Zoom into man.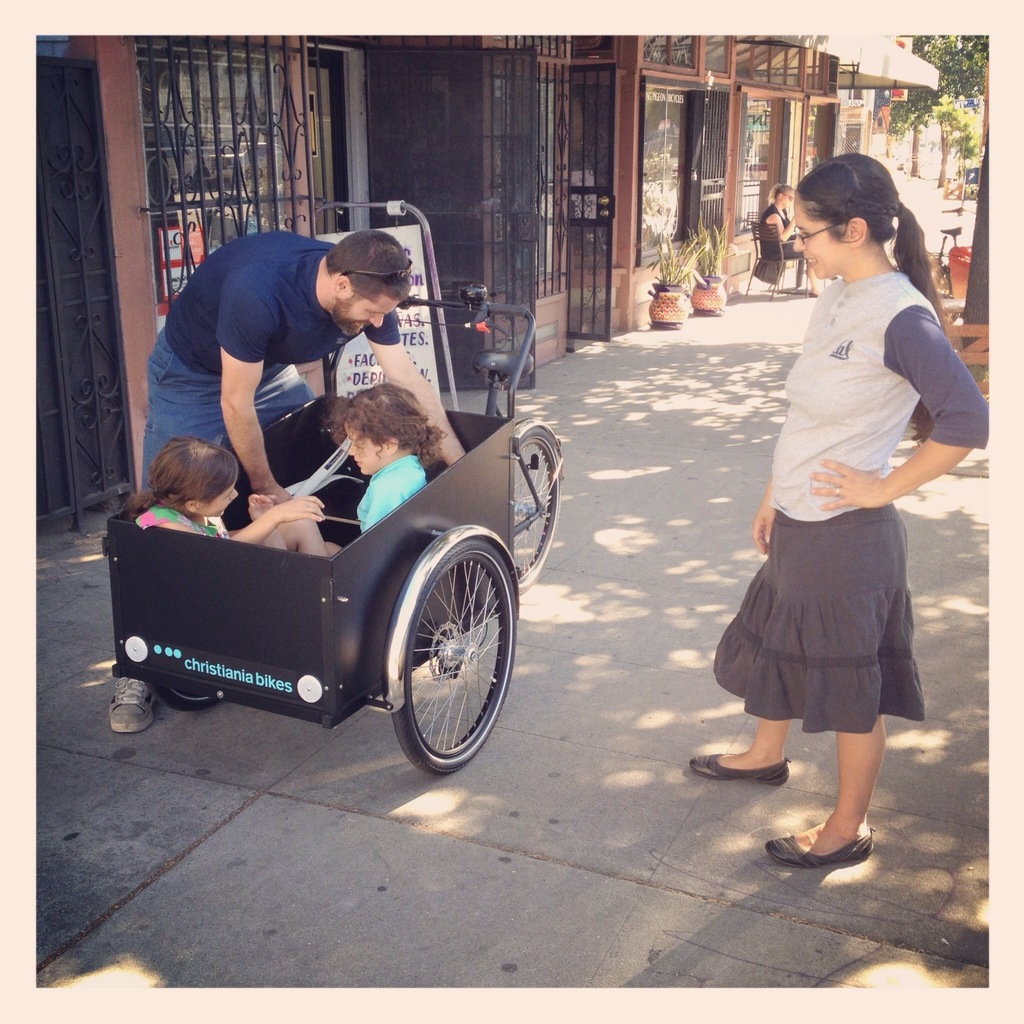
Zoom target: box(140, 216, 418, 506).
